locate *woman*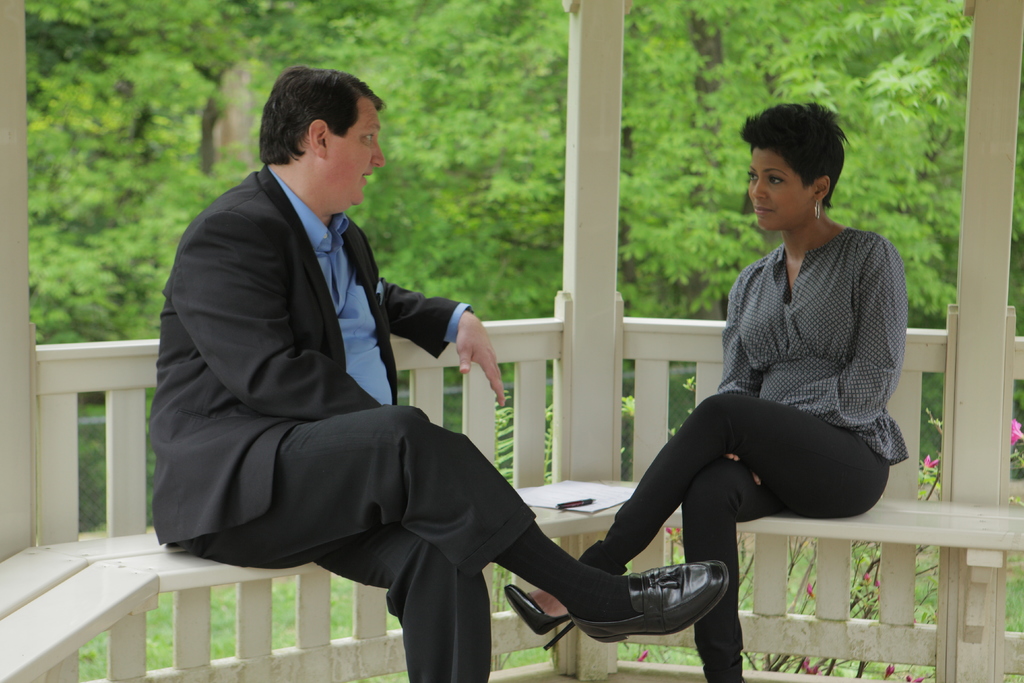
{"x1": 497, "y1": 102, "x2": 908, "y2": 671}
